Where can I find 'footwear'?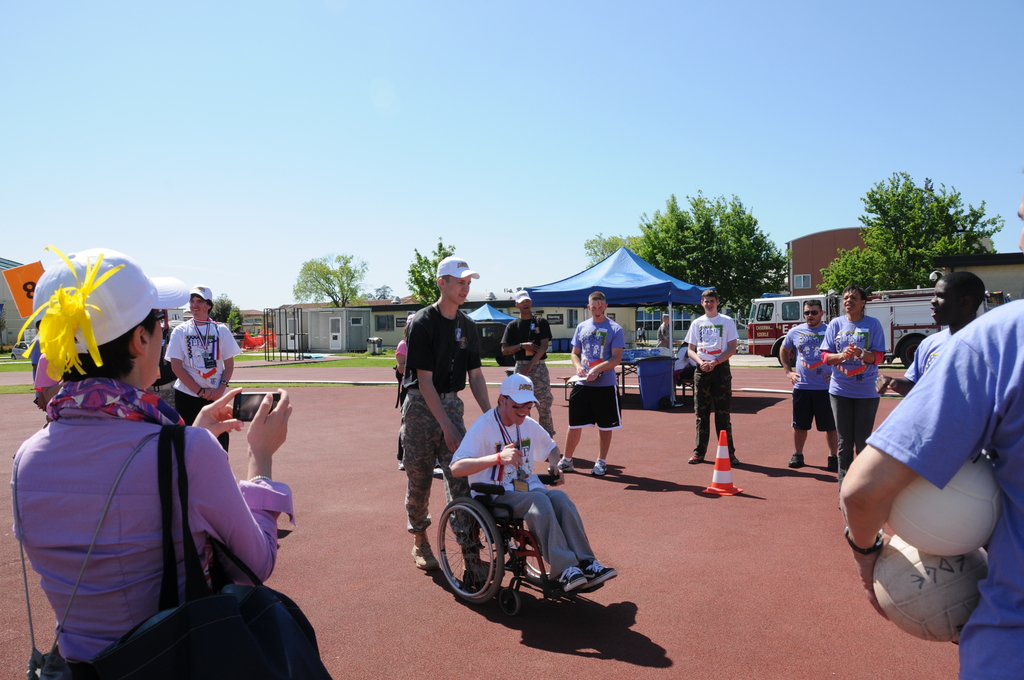
You can find it at (x1=559, y1=564, x2=586, y2=595).
